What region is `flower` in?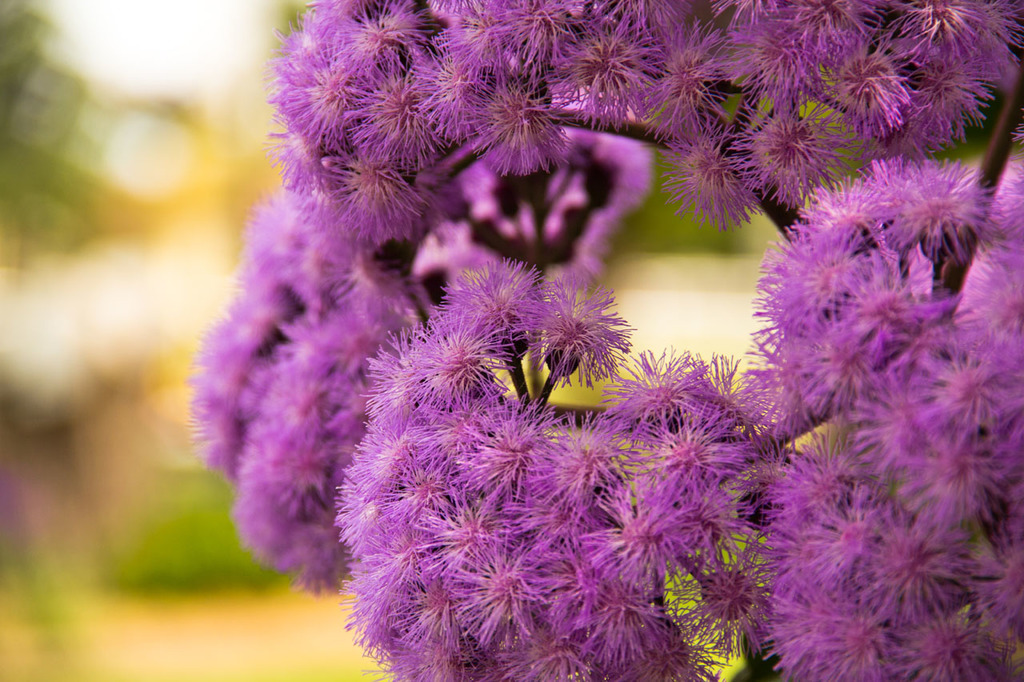
(179, 0, 1023, 681).
